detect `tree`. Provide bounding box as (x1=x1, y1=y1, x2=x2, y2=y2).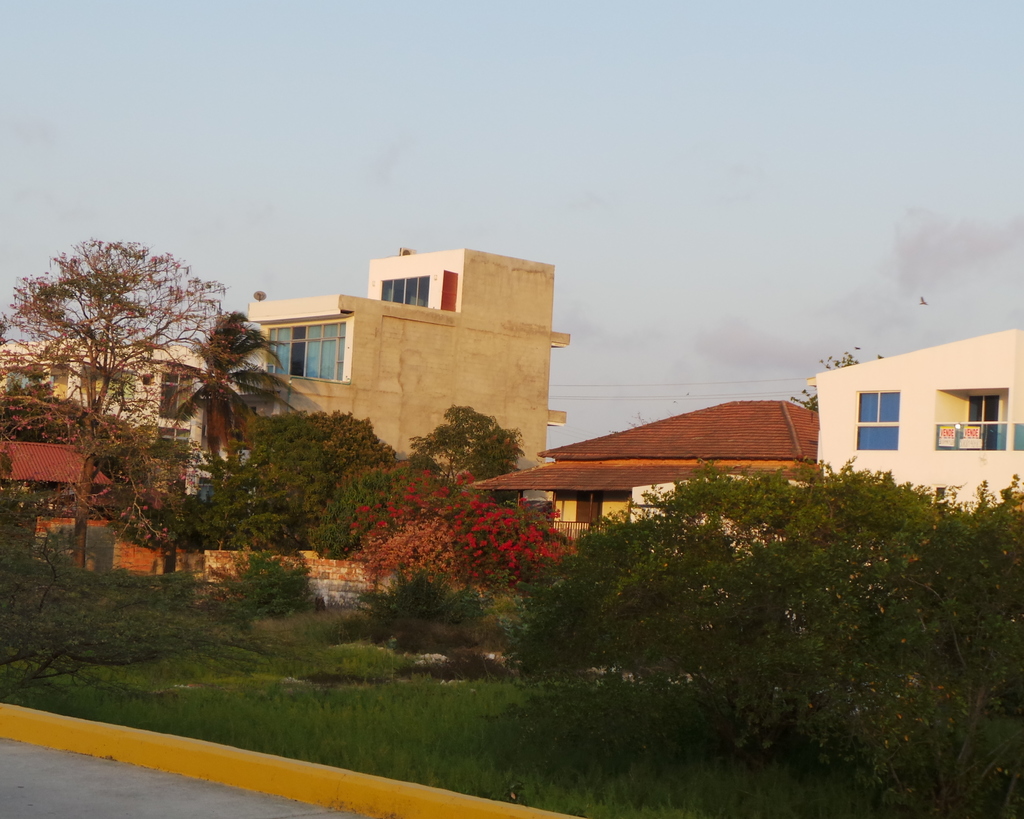
(x1=435, y1=476, x2=573, y2=590).
